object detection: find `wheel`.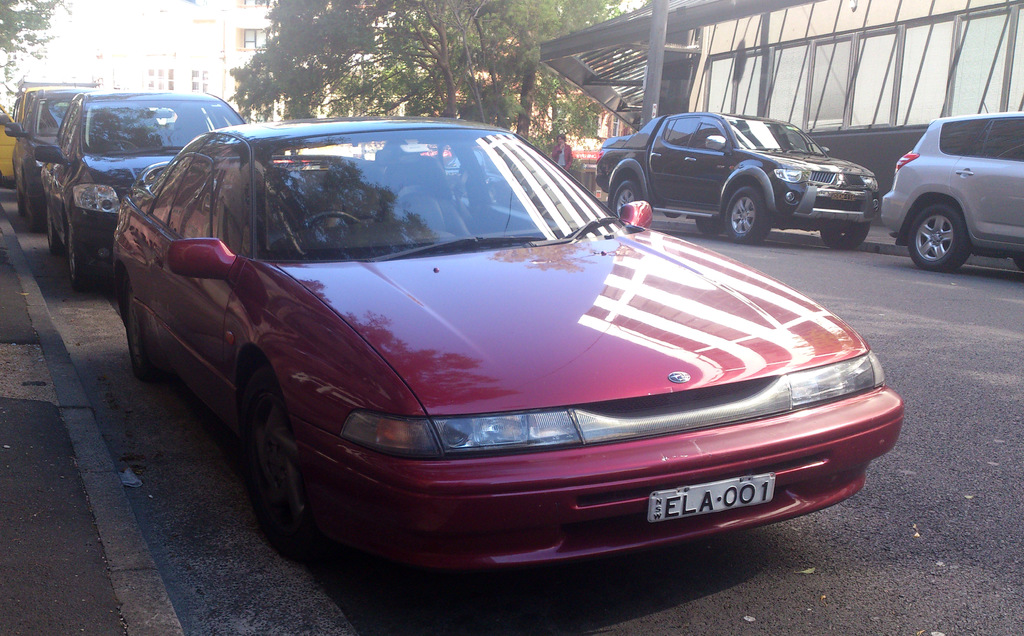
left=724, top=186, right=770, bottom=241.
